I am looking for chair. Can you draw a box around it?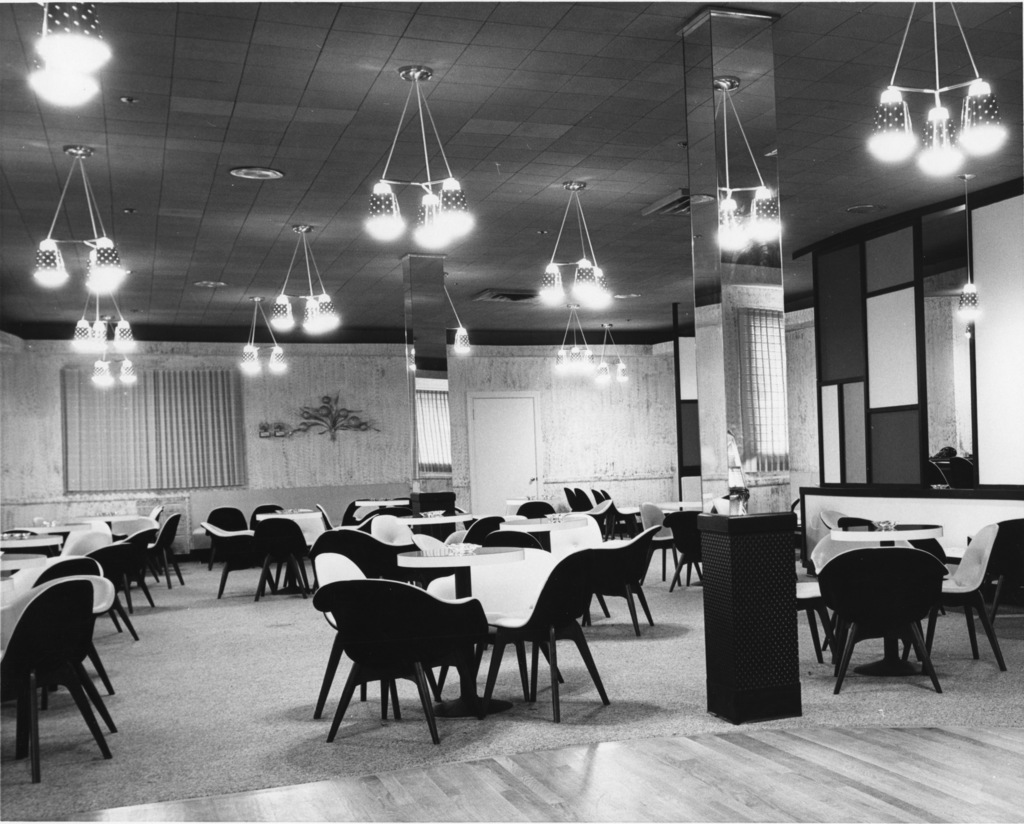
Sure, the bounding box is {"x1": 575, "y1": 488, "x2": 599, "y2": 525}.
